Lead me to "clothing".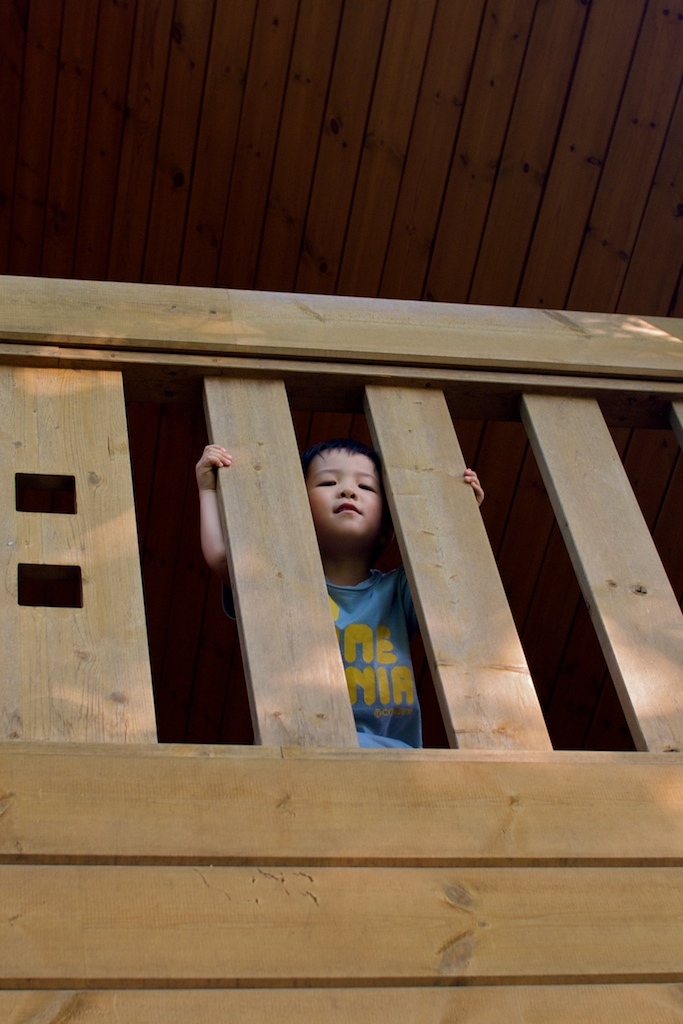
Lead to region(319, 566, 420, 749).
